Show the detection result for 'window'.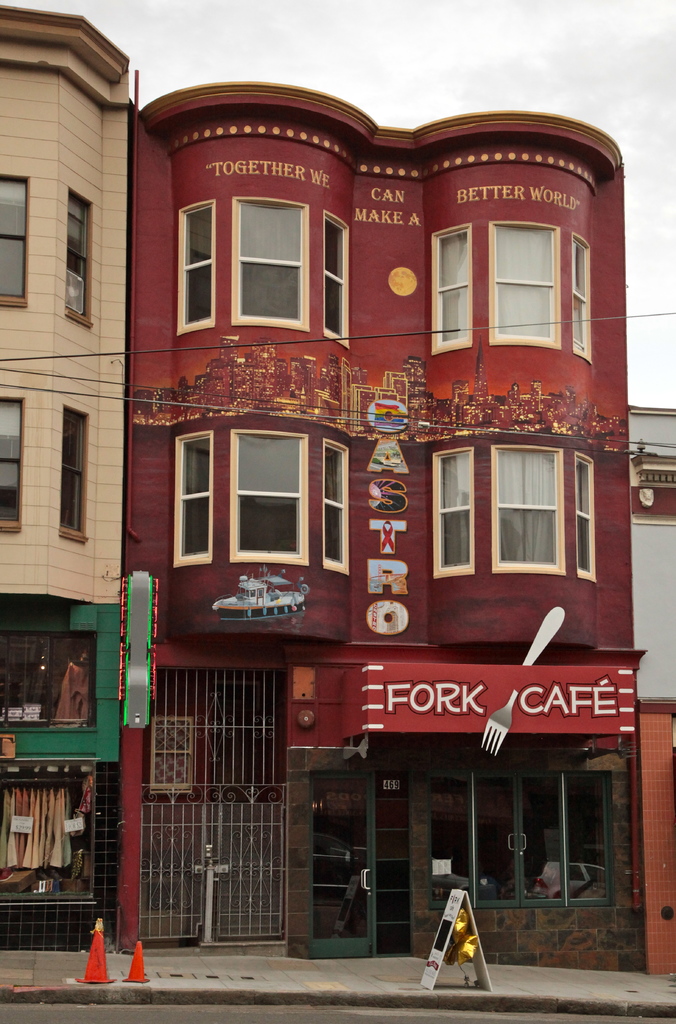
pyautogui.locateOnScreen(52, 413, 96, 547).
